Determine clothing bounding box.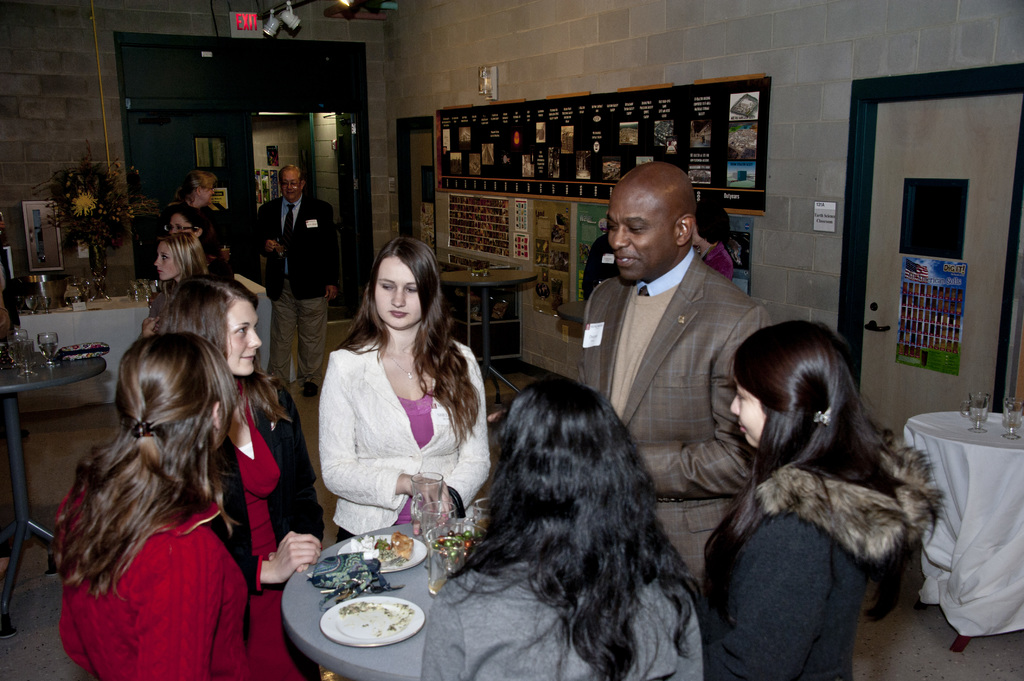
Determined: crop(312, 321, 474, 515).
